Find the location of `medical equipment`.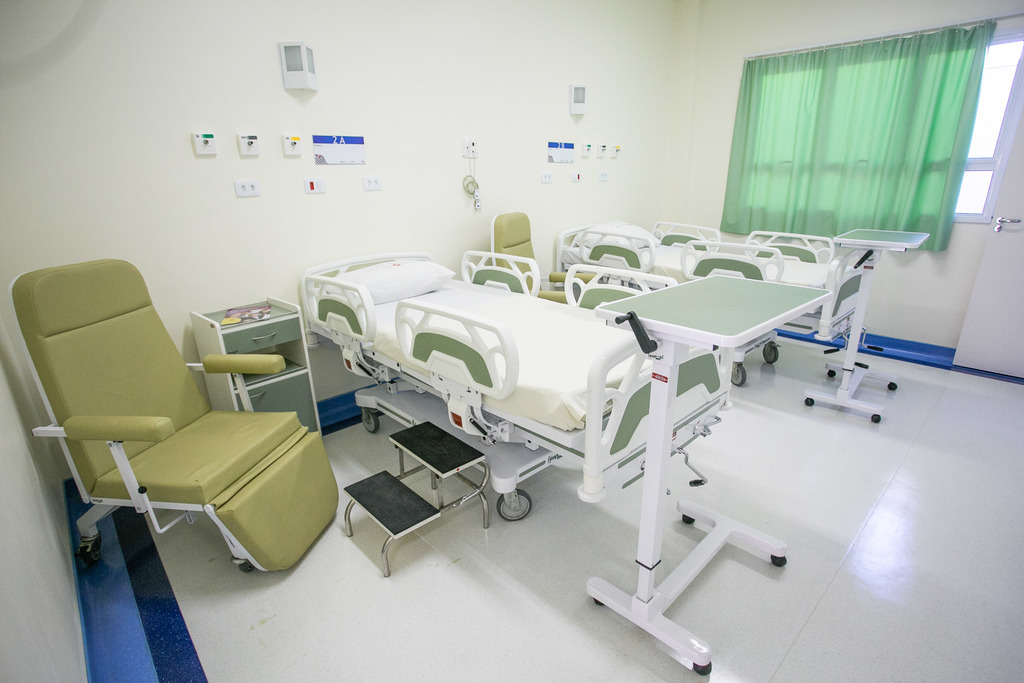
Location: x1=550, y1=218, x2=885, y2=389.
